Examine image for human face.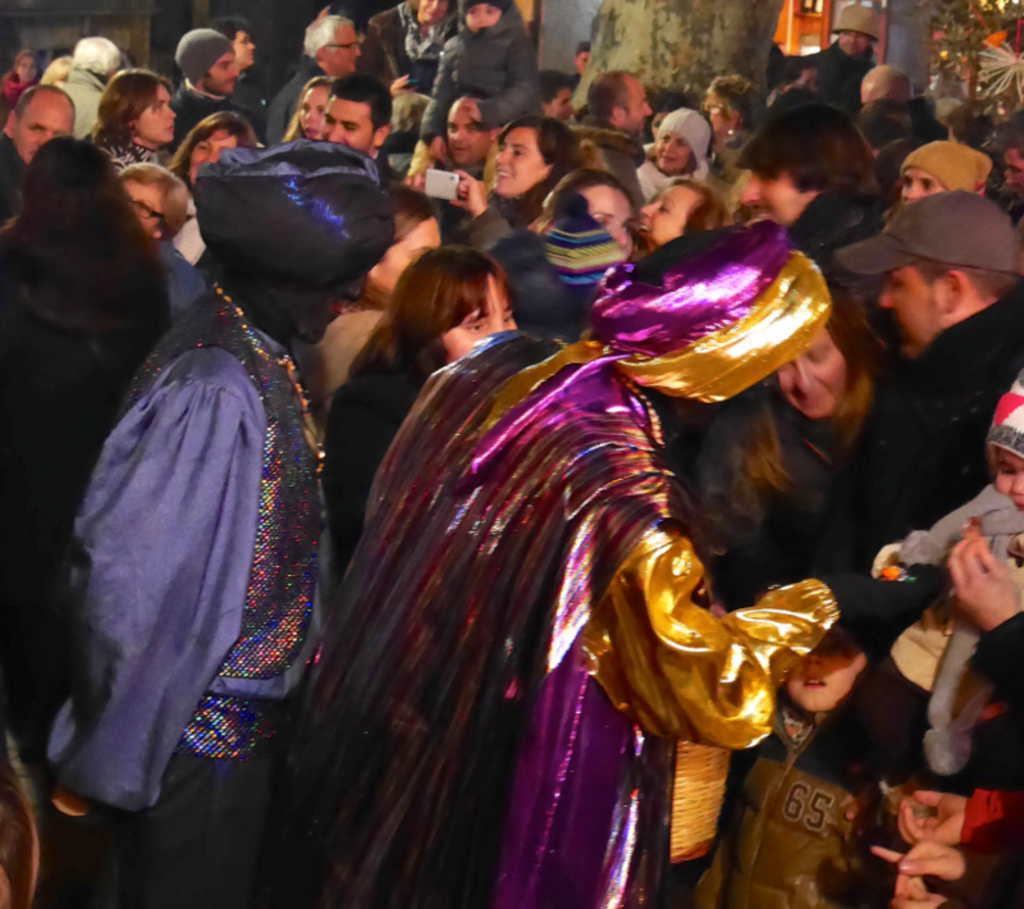
Examination result: 623/79/649/128.
